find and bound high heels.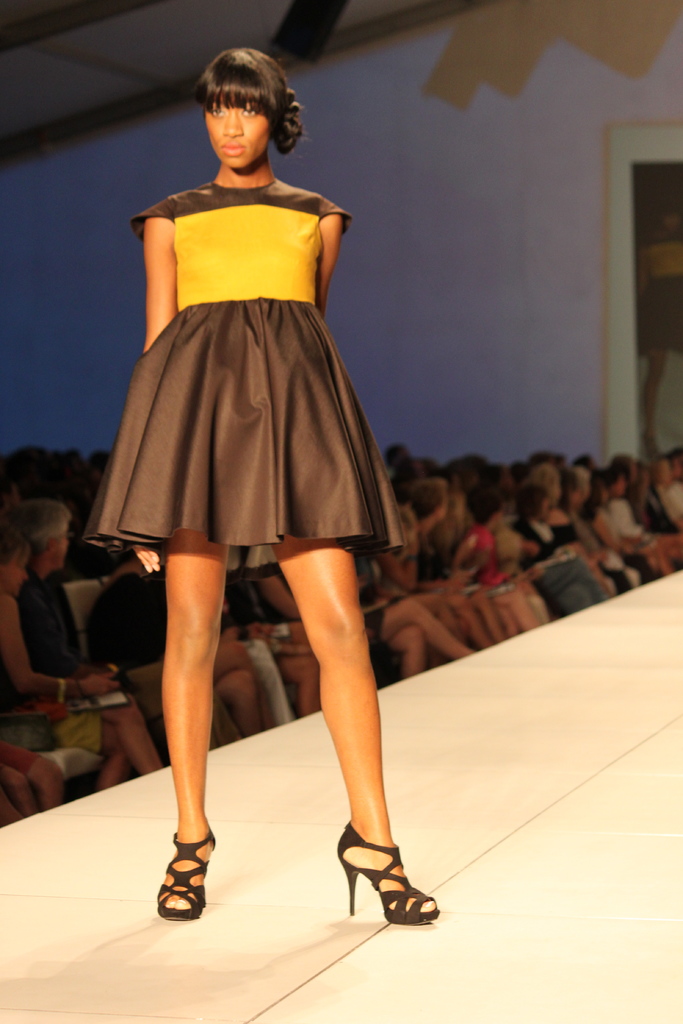
Bound: [x1=156, y1=832, x2=214, y2=918].
